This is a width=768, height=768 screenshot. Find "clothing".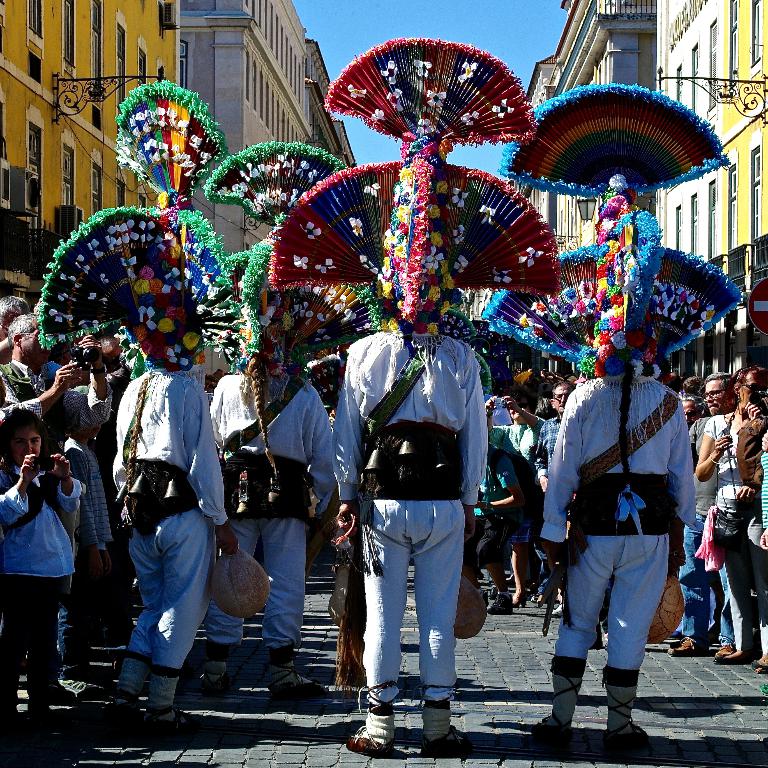
Bounding box: rect(707, 414, 754, 647).
